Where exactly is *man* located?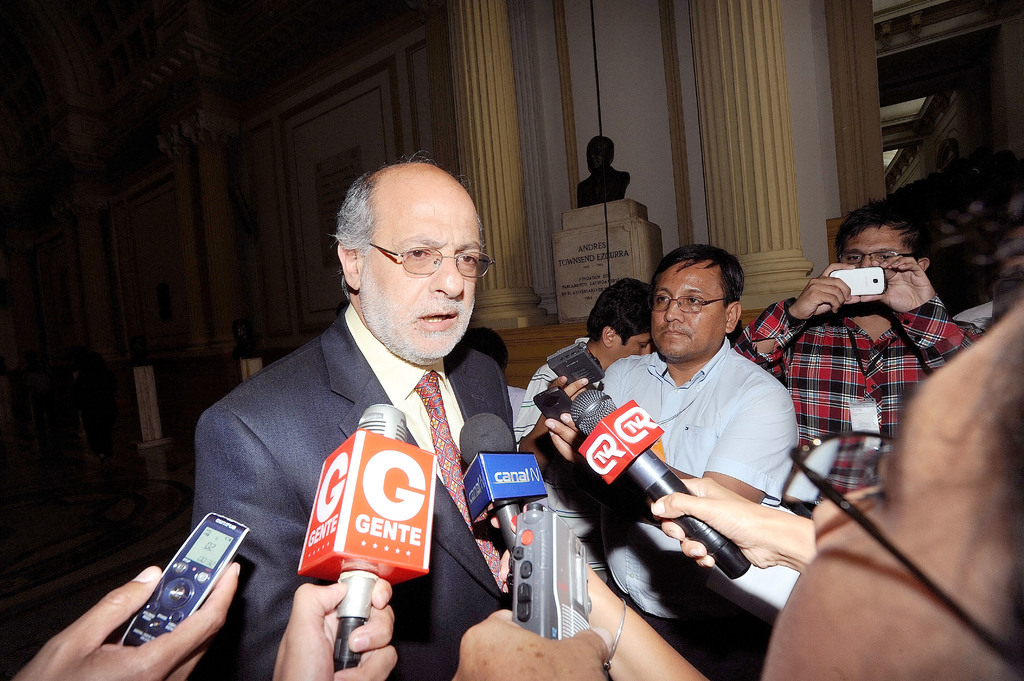
Its bounding box is bbox(575, 132, 628, 204).
